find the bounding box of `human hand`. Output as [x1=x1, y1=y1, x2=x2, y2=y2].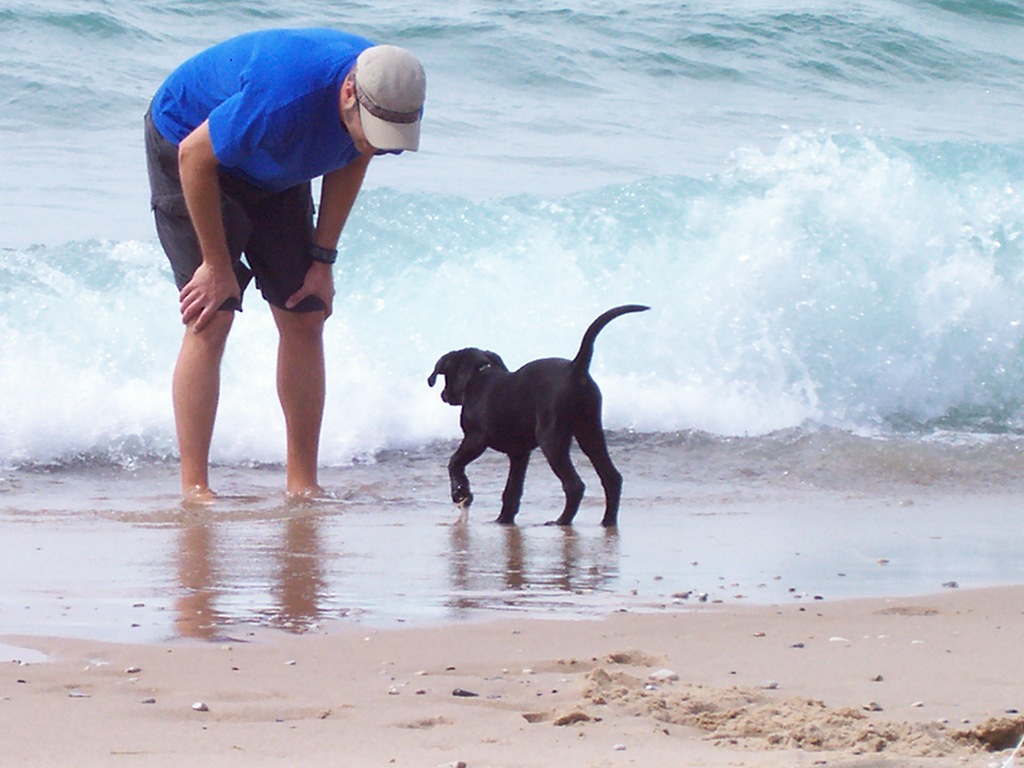
[x1=154, y1=245, x2=239, y2=330].
